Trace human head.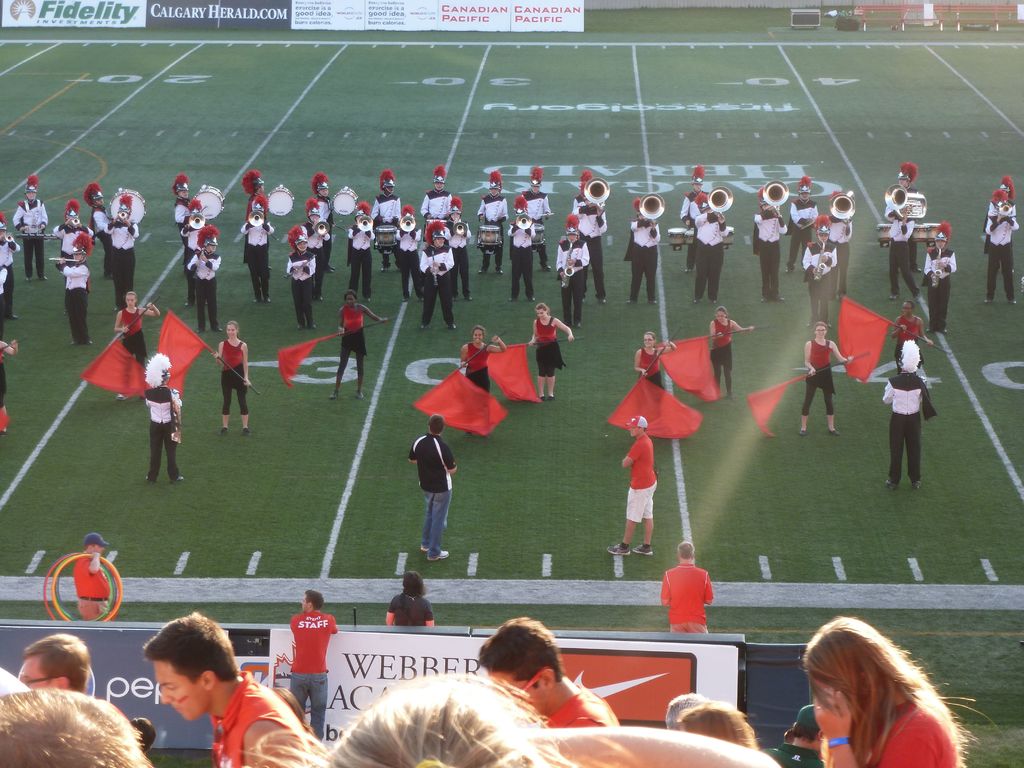
Traced to select_region(897, 173, 909, 188).
